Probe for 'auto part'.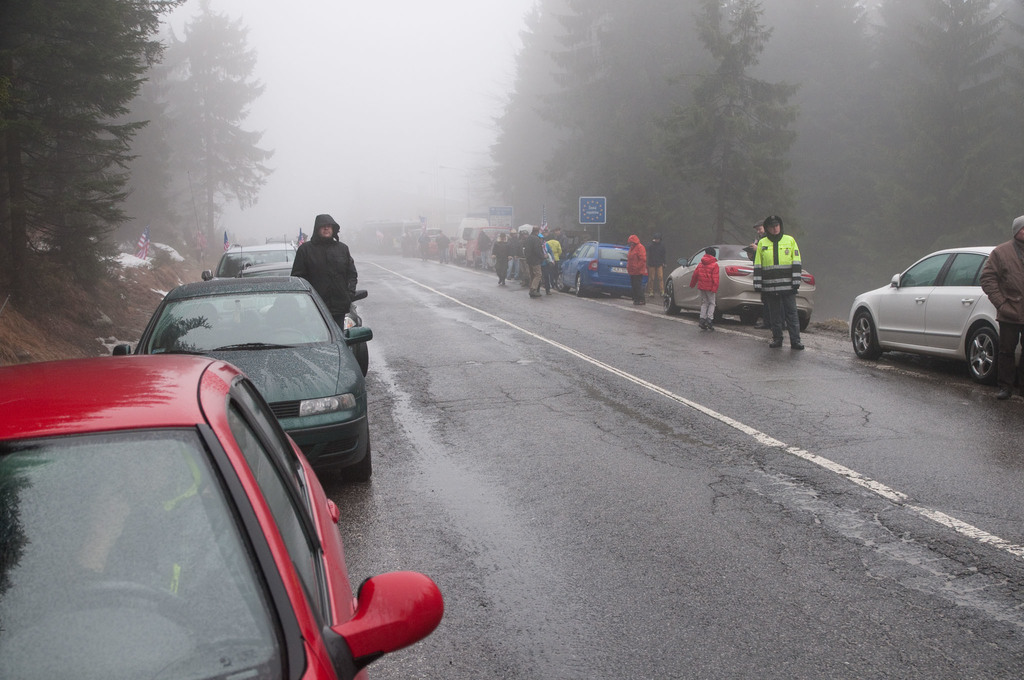
Probe result: 322/569/445/679.
